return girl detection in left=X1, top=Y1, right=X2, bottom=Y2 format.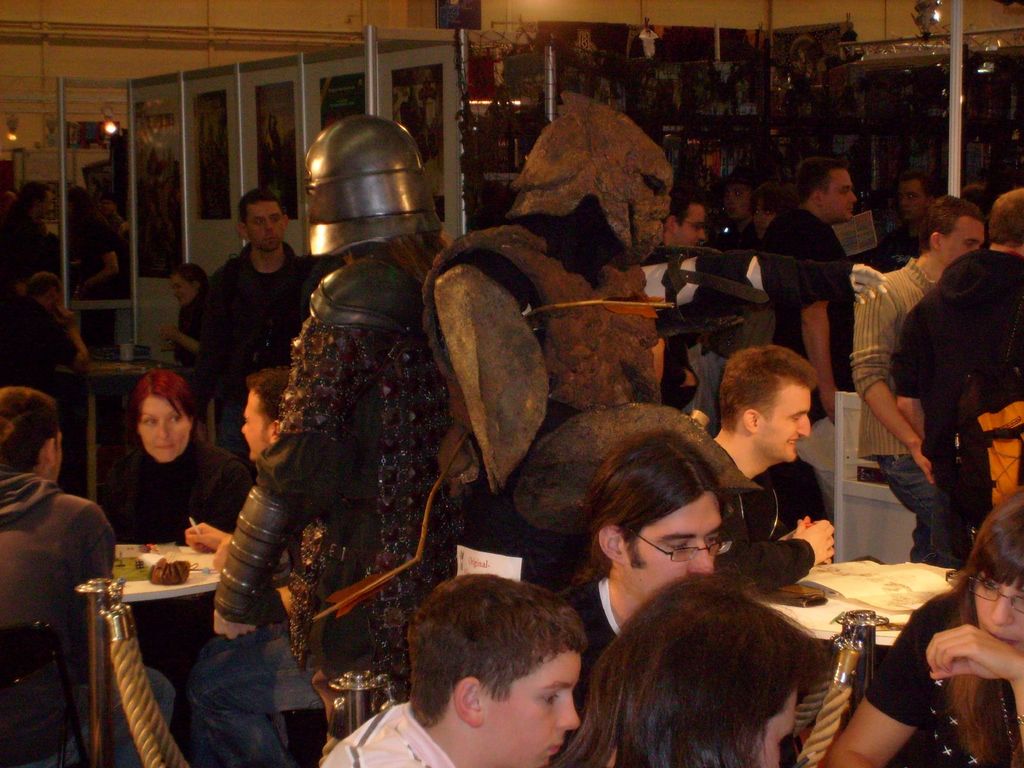
left=822, top=482, right=1023, bottom=767.
